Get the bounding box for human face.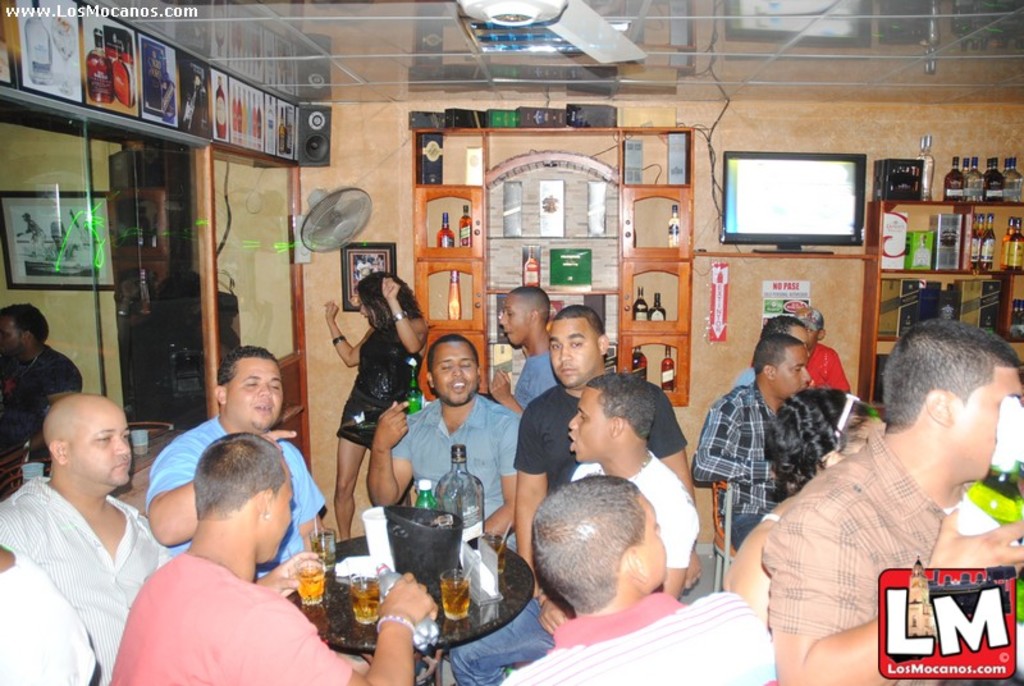
detection(70, 408, 132, 488).
